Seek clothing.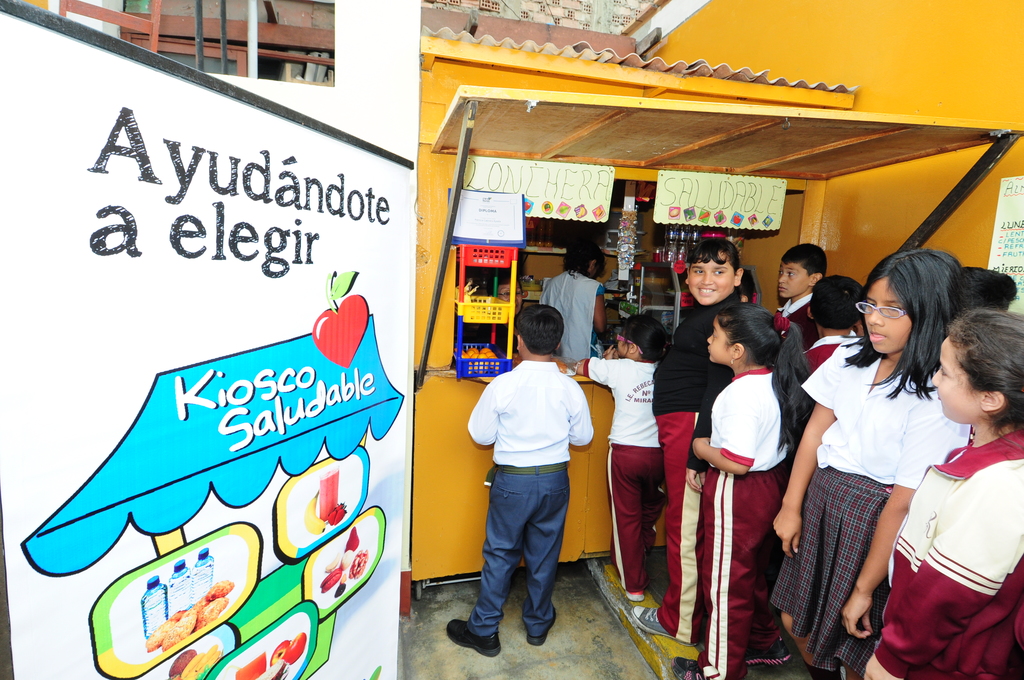
bbox=[769, 287, 823, 356].
